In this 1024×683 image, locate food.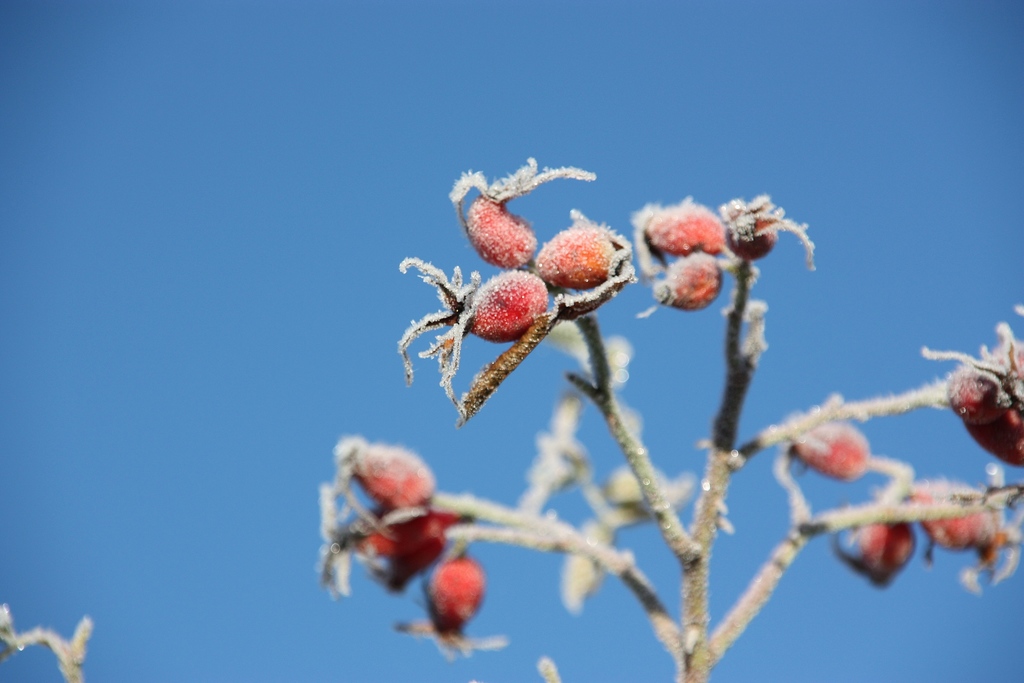
Bounding box: (left=356, top=513, right=463, bottom=588).
